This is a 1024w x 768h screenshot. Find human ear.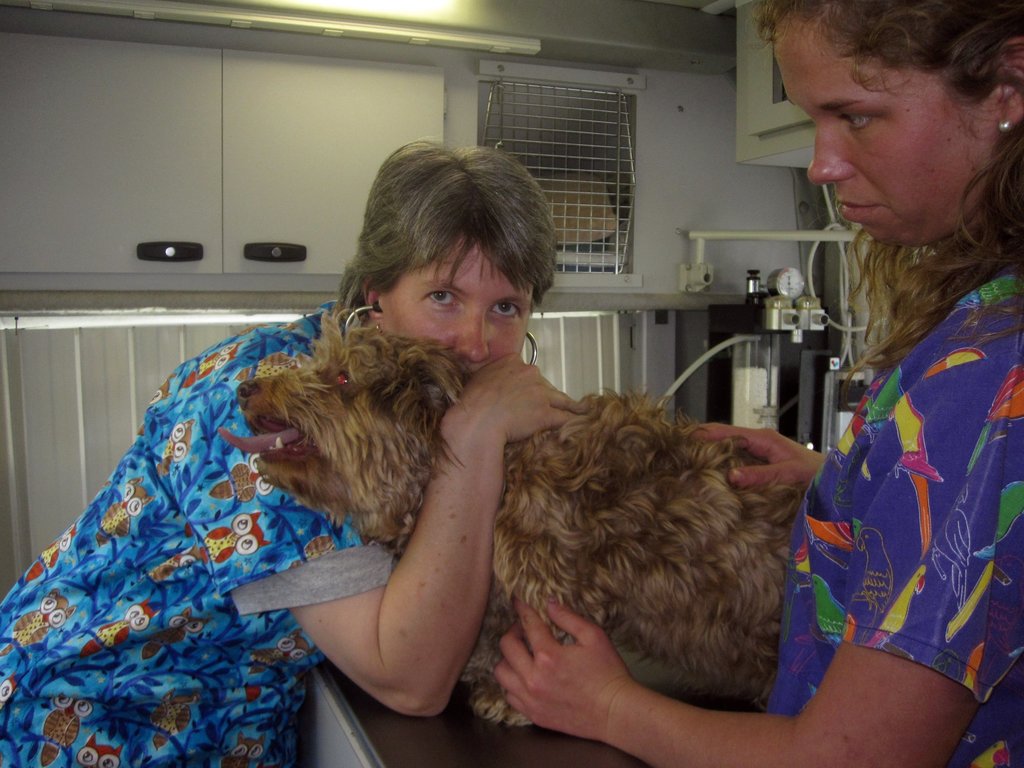
Bounding box: [993, 37, 1023, 129].
